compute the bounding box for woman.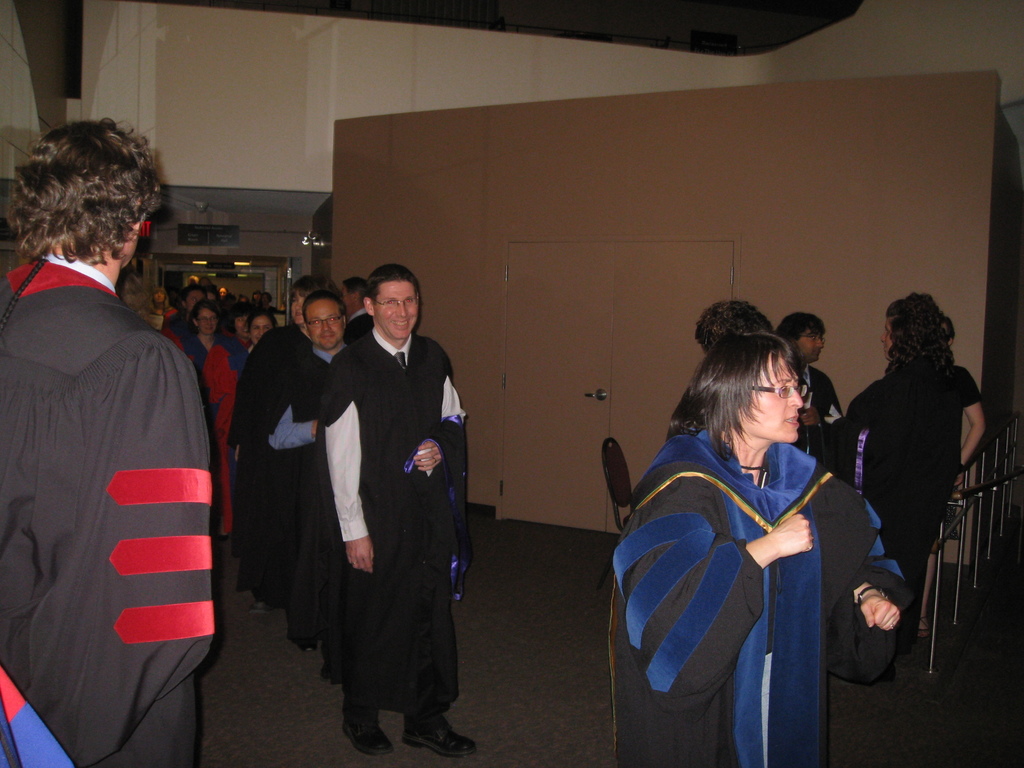
pyautogui.locateOnScreen(188, 296, 228, 382).
